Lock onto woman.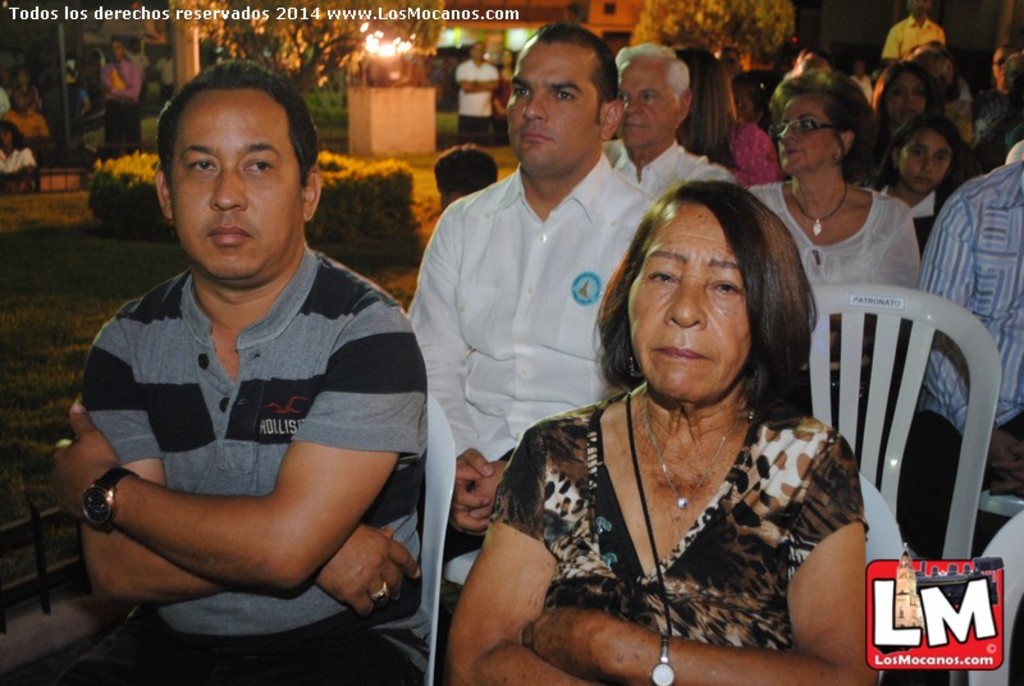
Locked: 101, 40, 142, 155.
